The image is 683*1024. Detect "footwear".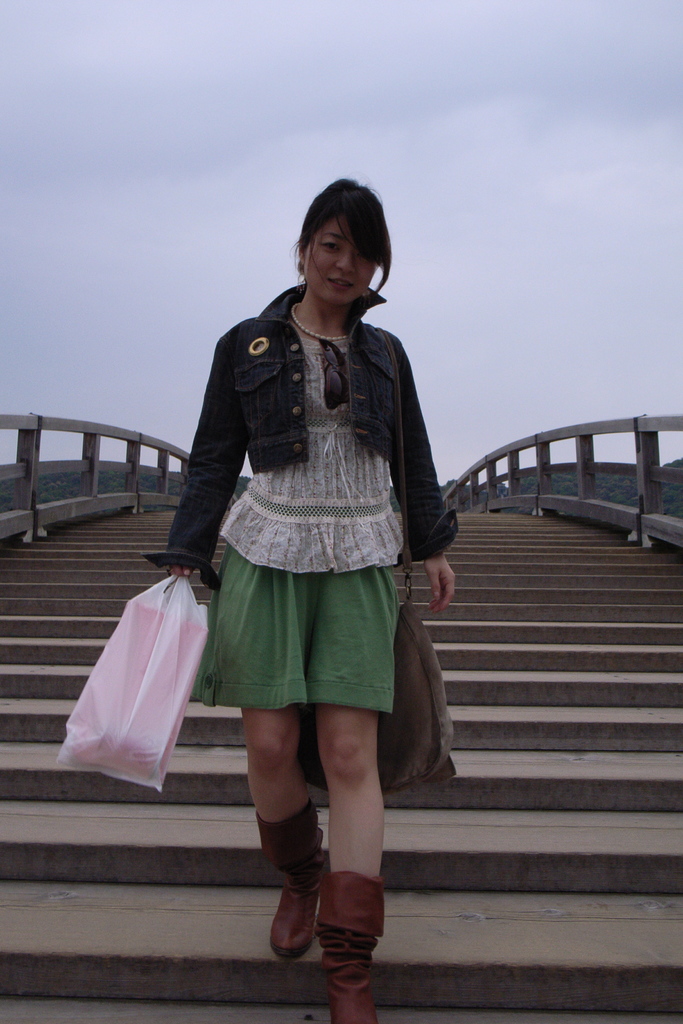
Detection: bbox=(317, 872, 384, 1023).
